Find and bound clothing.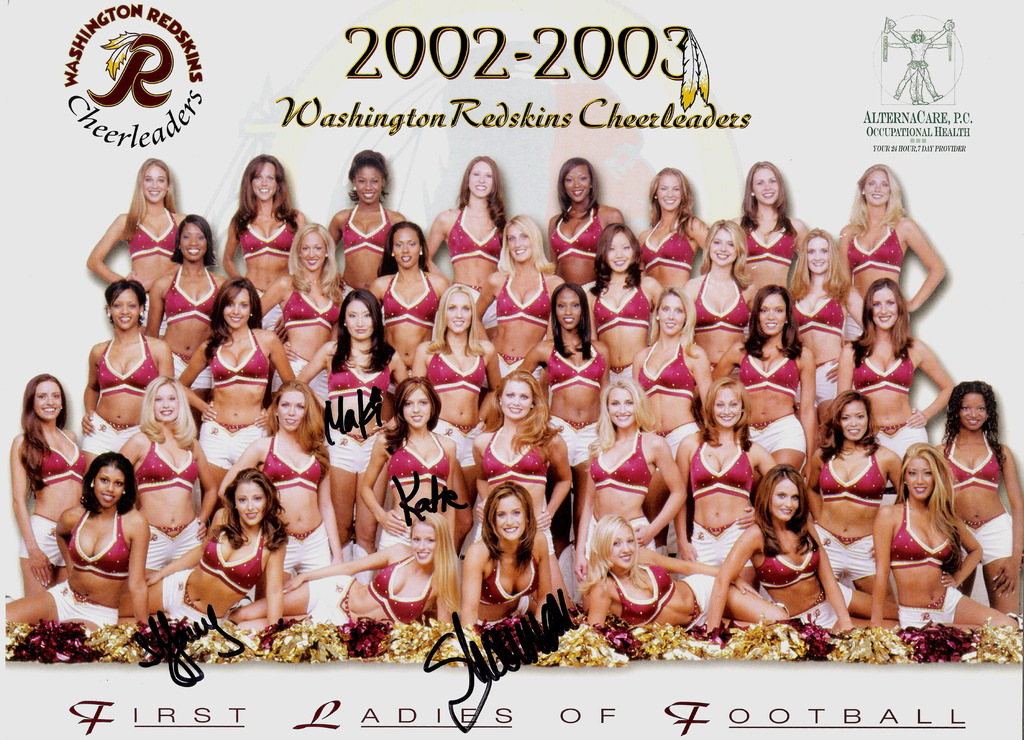
Bound: {"x1": 431, "y1": 420, "x2": 486, "y2": 467}.
